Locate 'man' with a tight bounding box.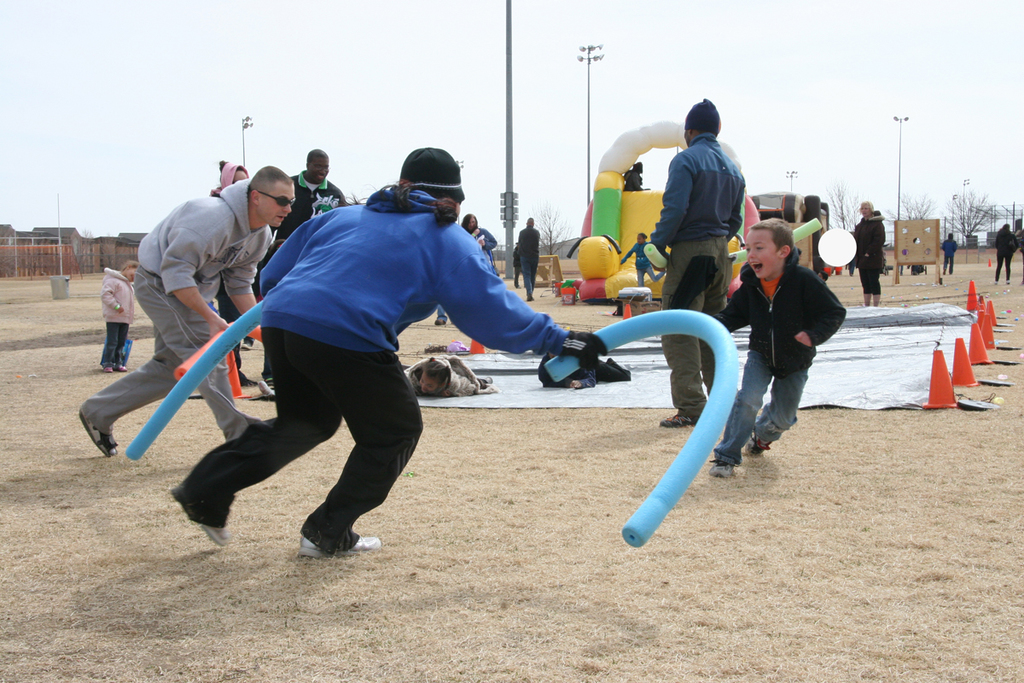
{"x1": 78, "y1": 166, "x2": 294, "y2": 458}.
